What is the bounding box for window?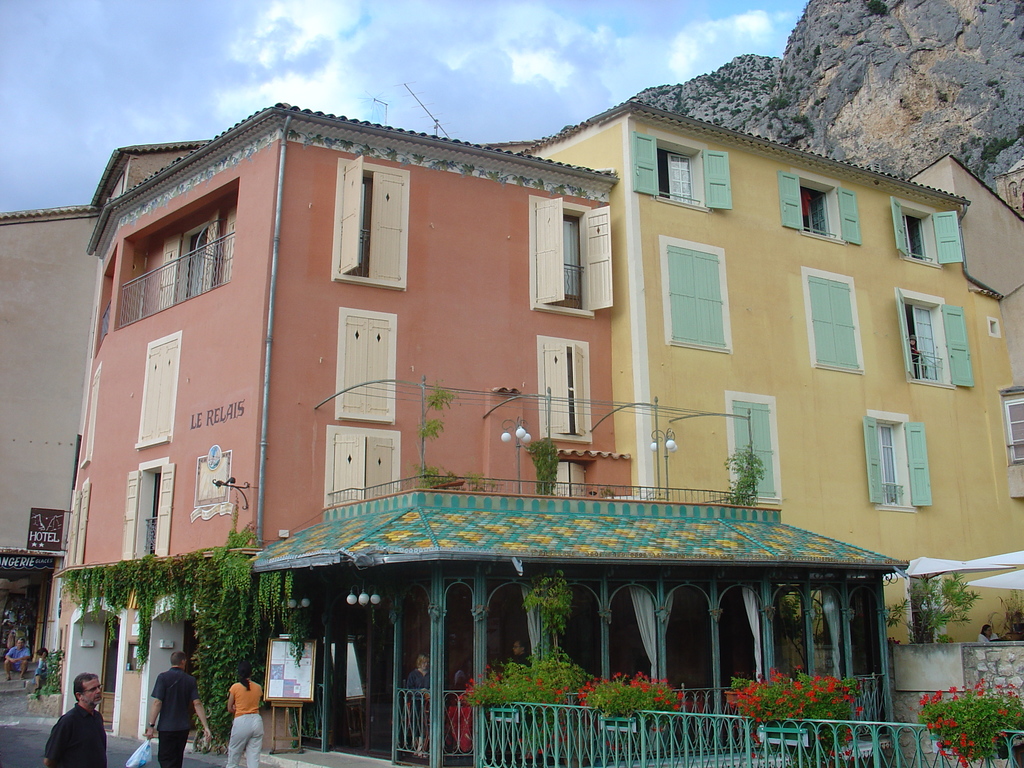
x1=658 y1=236 x2=730 y2=349.
